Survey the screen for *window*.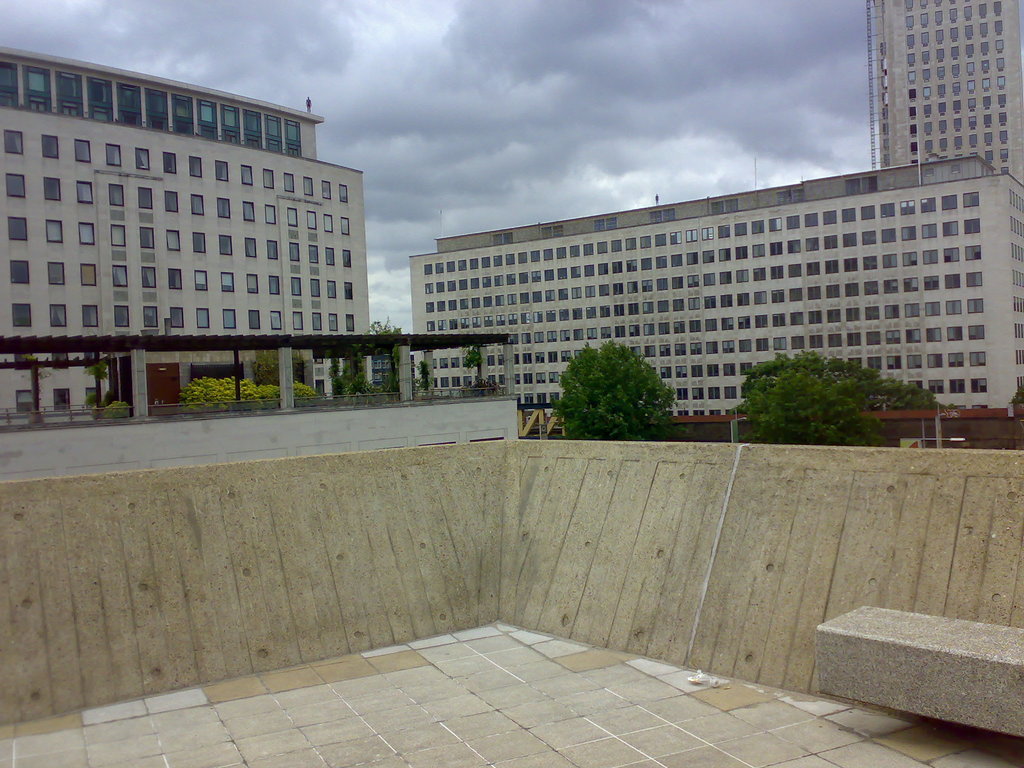
Survey found: box(12, 301, 33, 328).
